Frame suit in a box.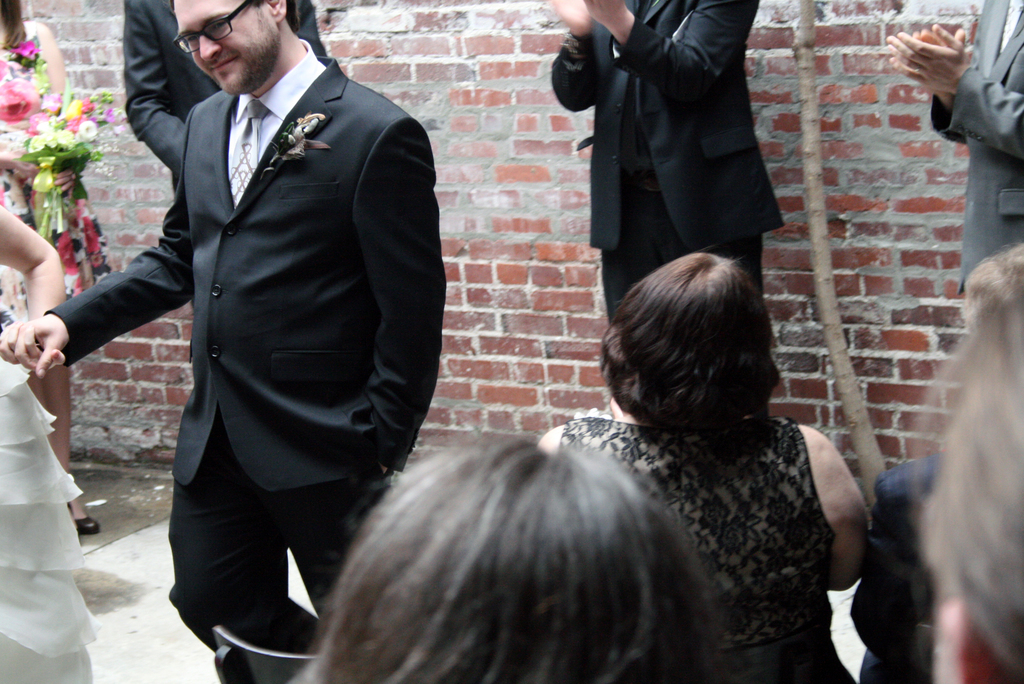
[left=549, top=0, right=789, bottom=325].
